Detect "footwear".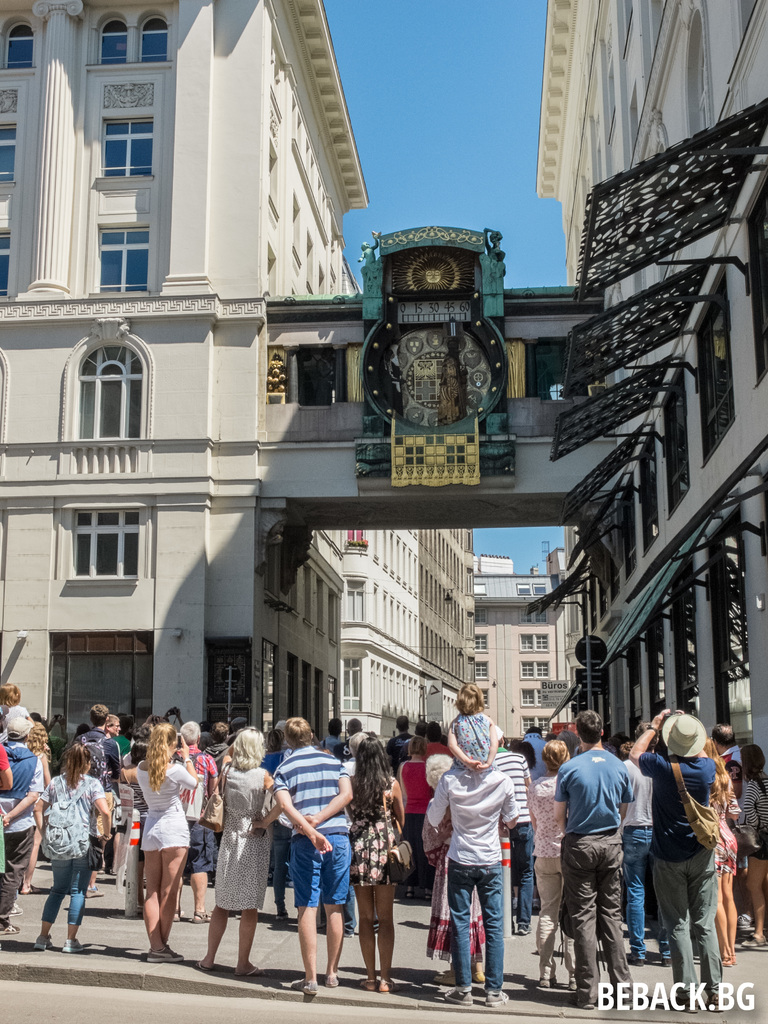
Detected at <region>61, 939, 83, 951</region>.
